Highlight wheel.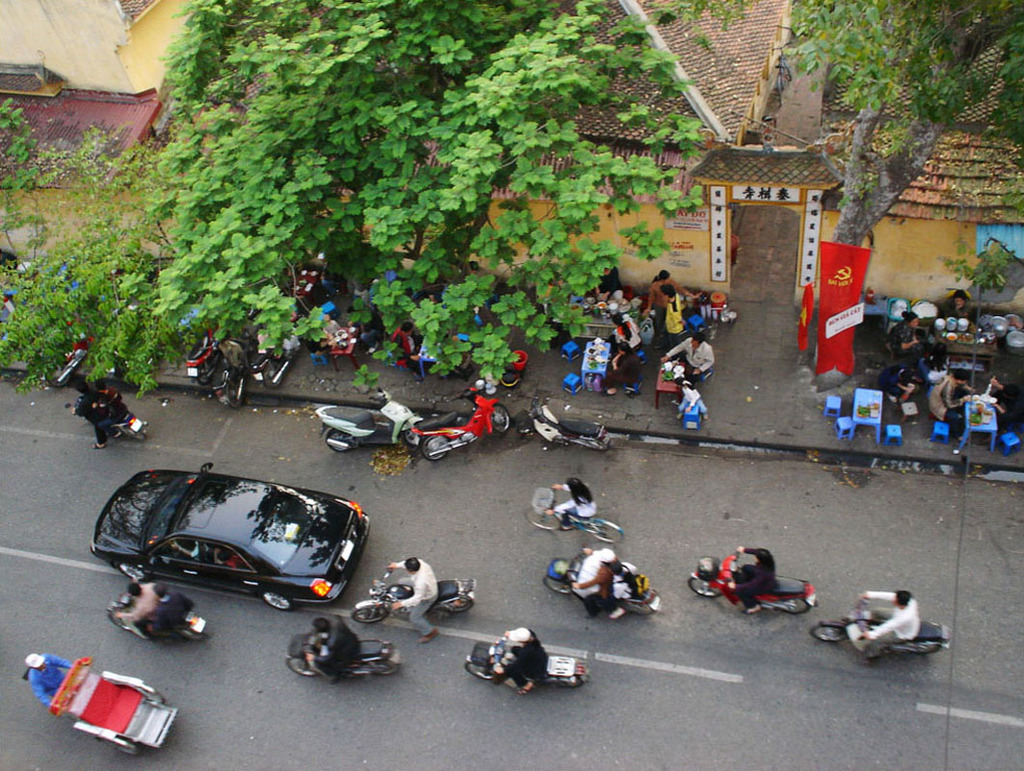
Highlighted region: crop(542, 575, 573, 596).
